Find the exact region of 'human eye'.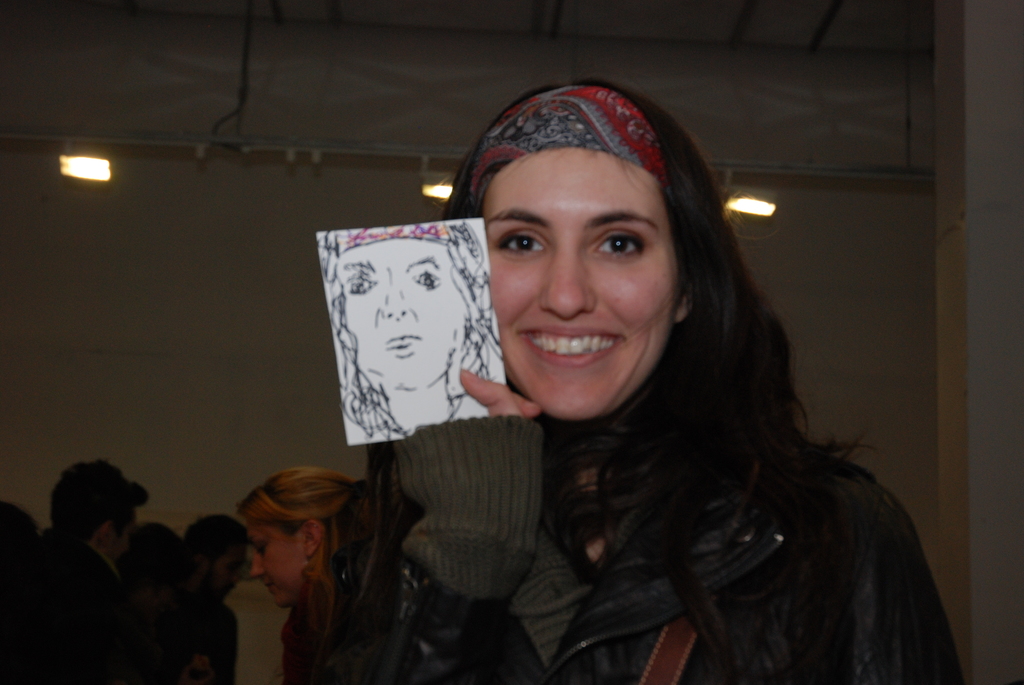
Exact region: [left=414, top=271, right=444, bottom=290].
